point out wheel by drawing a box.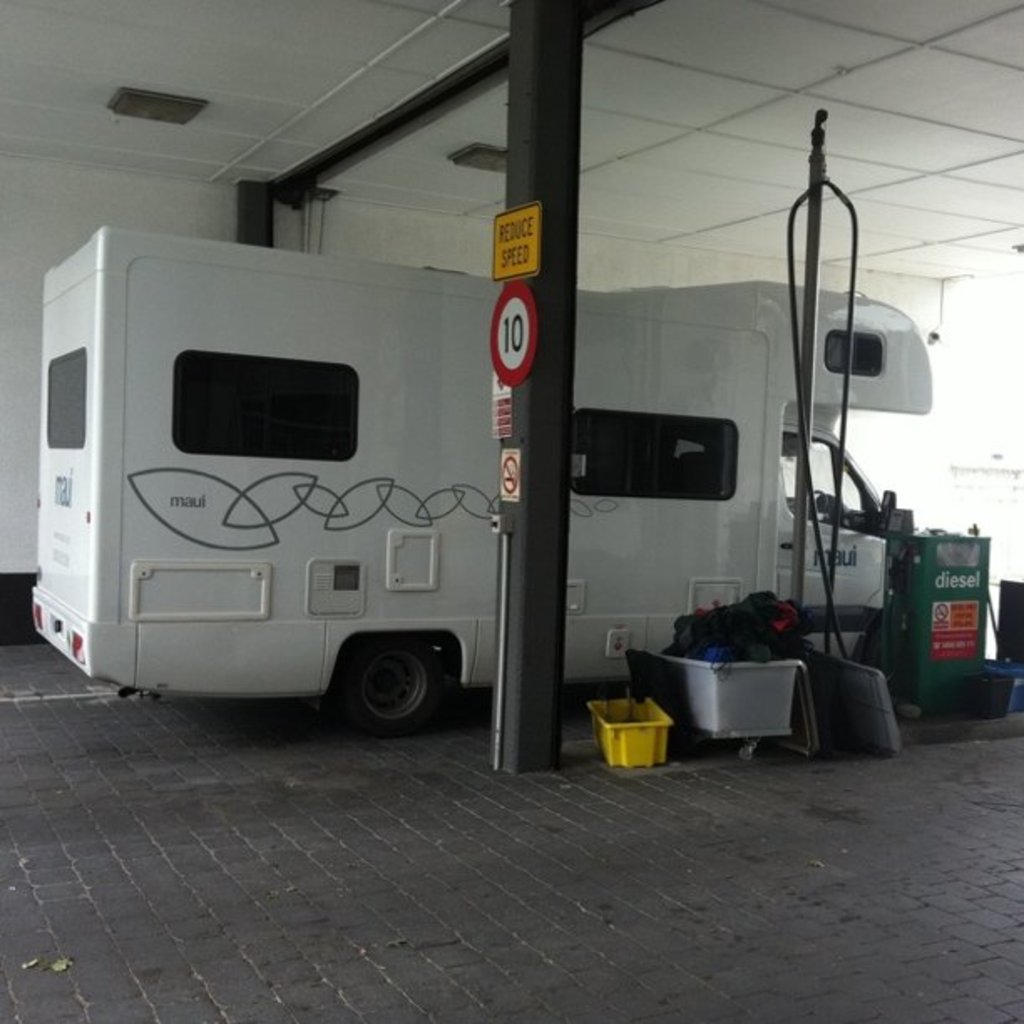
(left=318, top=634, right=447, bottom=731).
